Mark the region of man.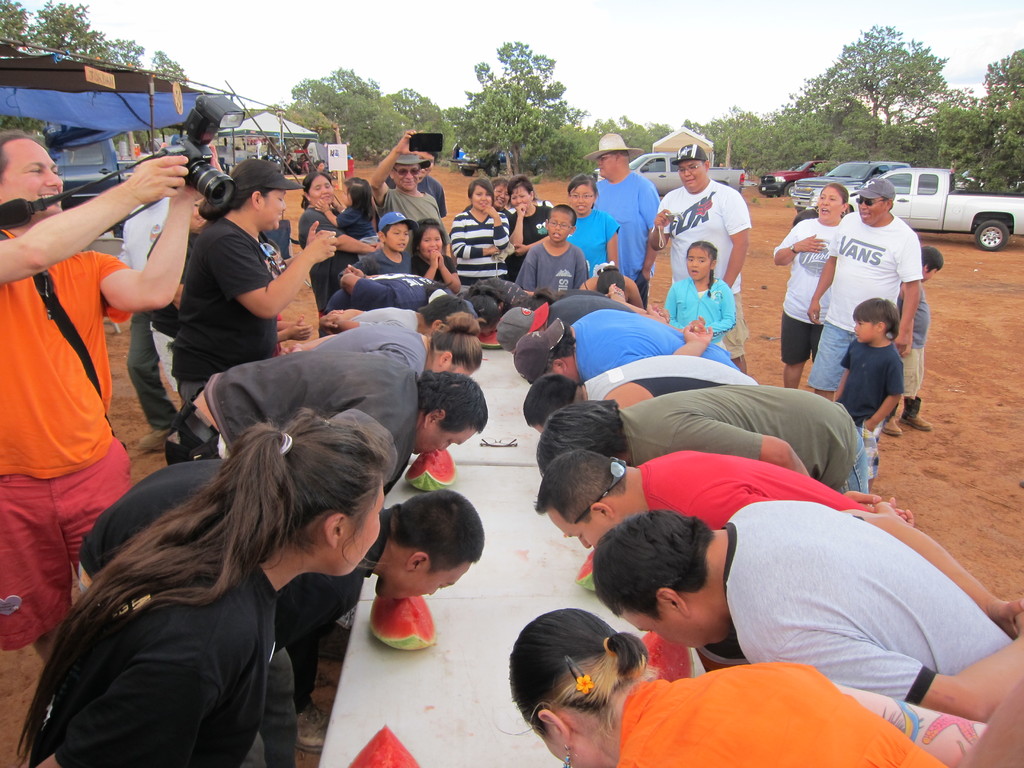
Region: rect(367, 129, 450, 259).
